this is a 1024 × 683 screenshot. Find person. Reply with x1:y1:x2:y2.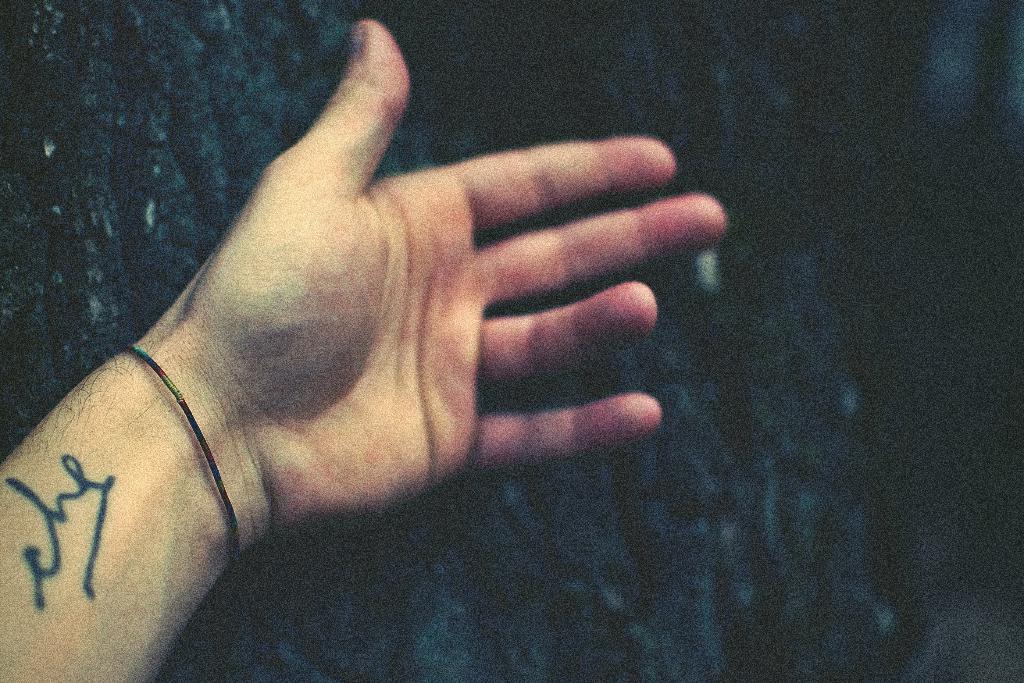
0:12:730:682.
